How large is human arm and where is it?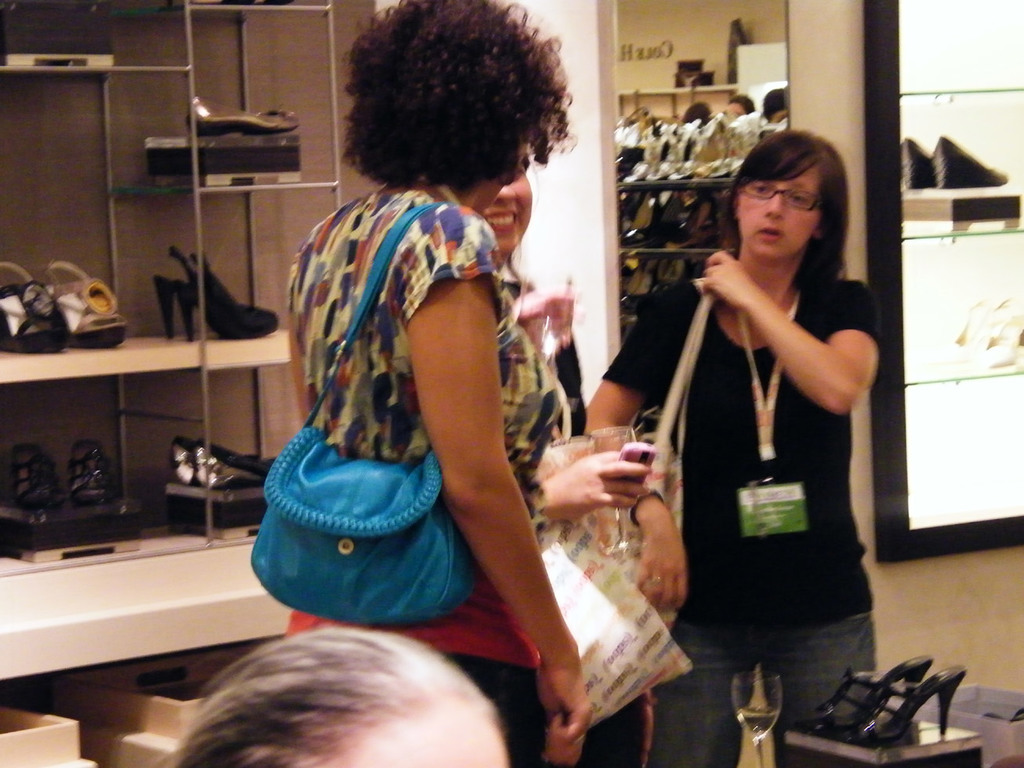
Bounding box: [722, 254, 877, 453].
